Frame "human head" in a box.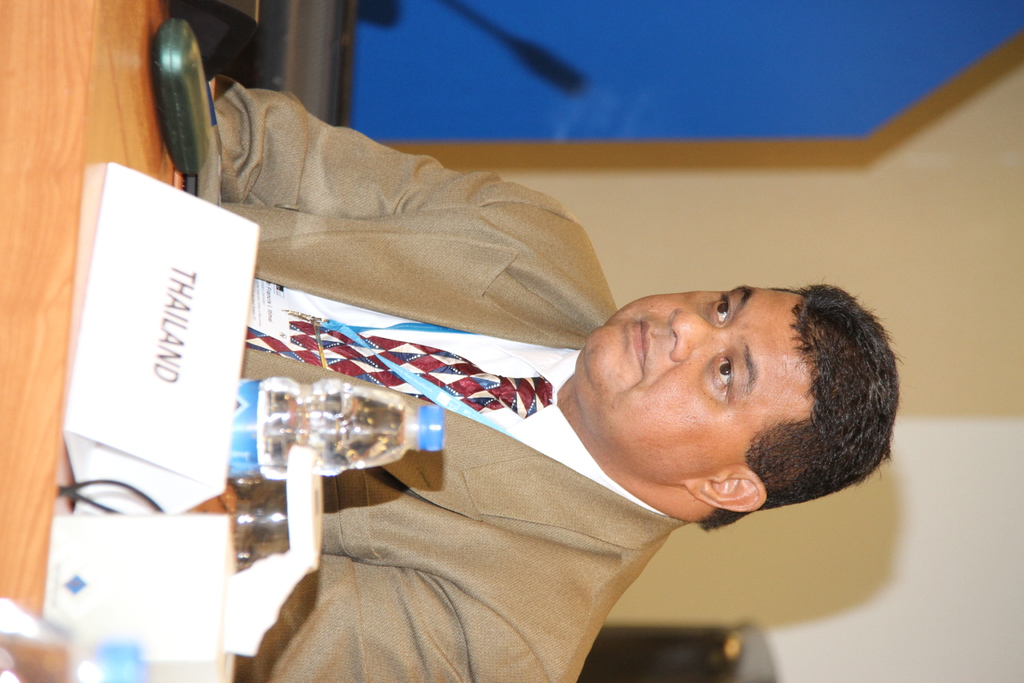
BBox(565, 280, 899, 520).
